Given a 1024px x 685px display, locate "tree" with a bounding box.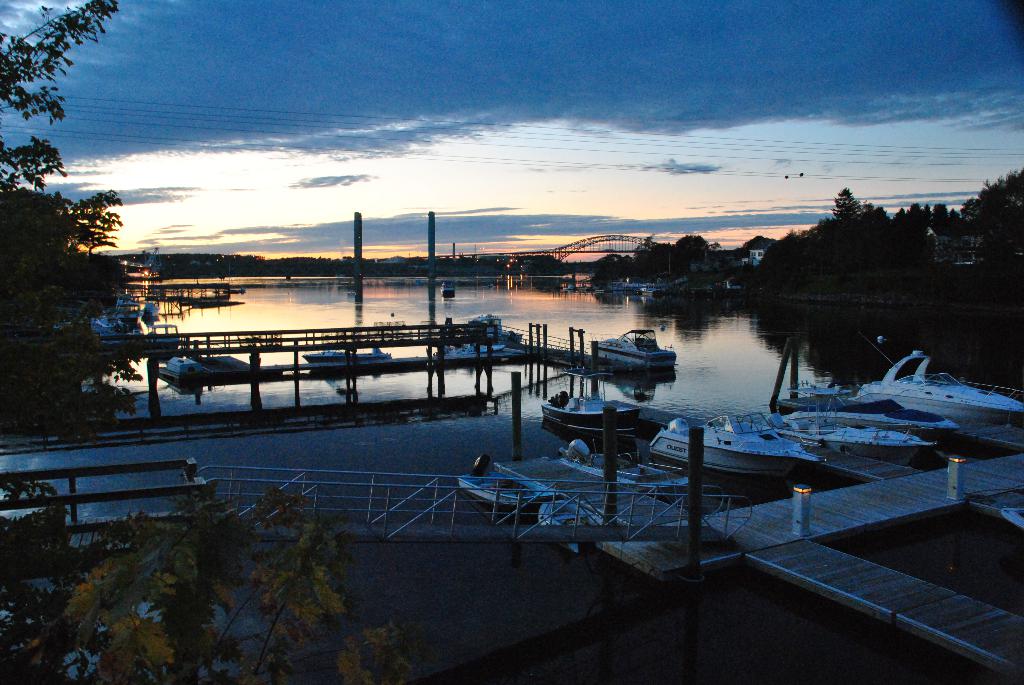
Located: [0,1,141,426].
